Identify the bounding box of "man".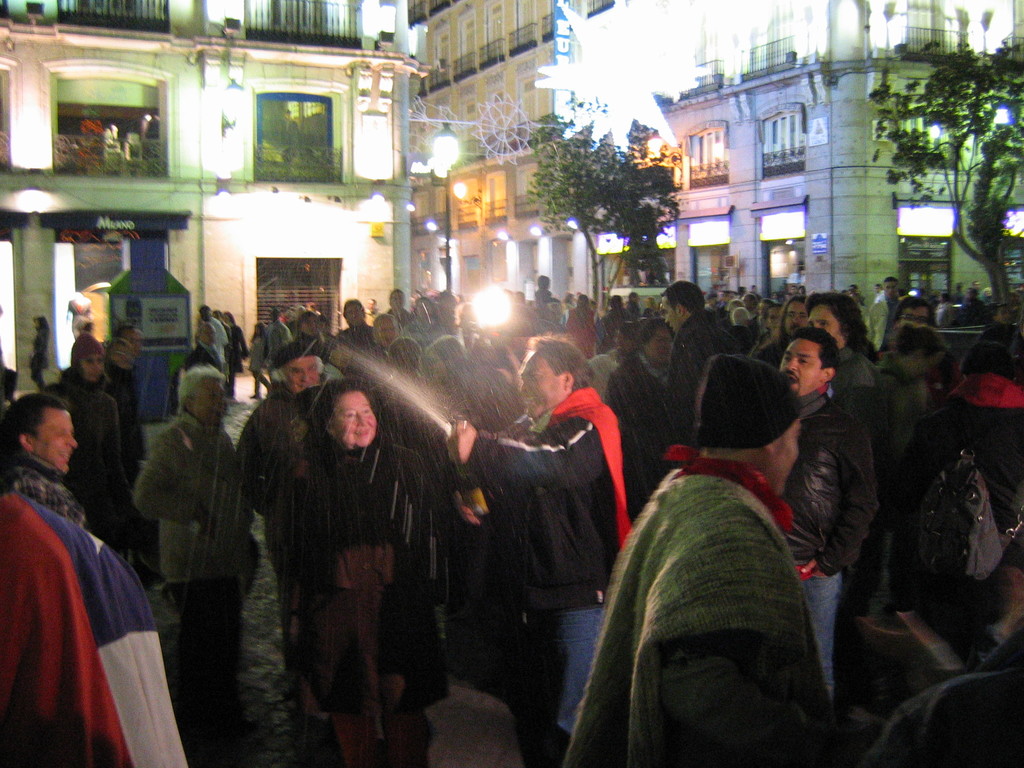
region(401, 318, 632, 760).
